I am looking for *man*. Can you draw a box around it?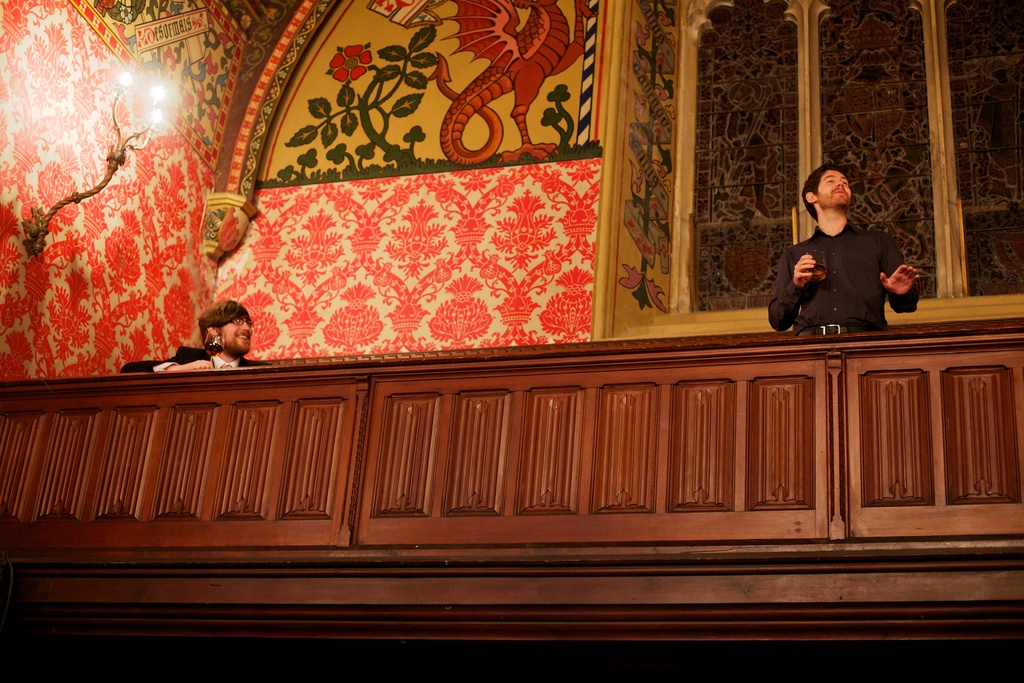
Sure, the bounding box is crop(118, 300, 273, 374).
